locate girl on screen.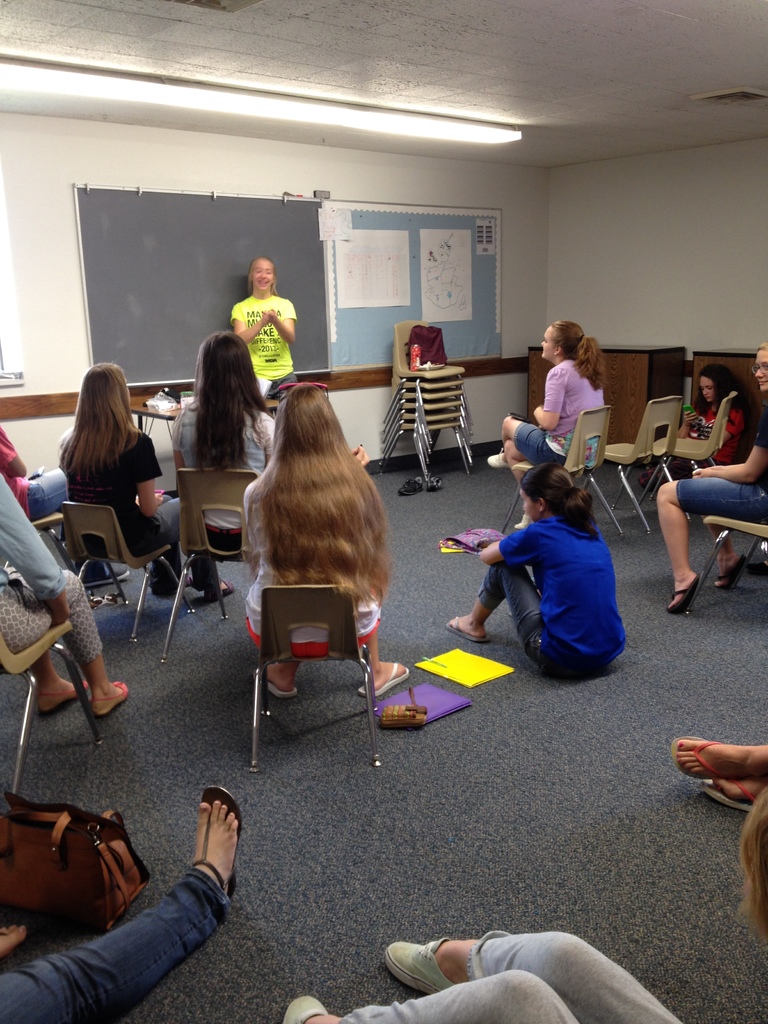
On screen at box(491, 321, 608, 511).
